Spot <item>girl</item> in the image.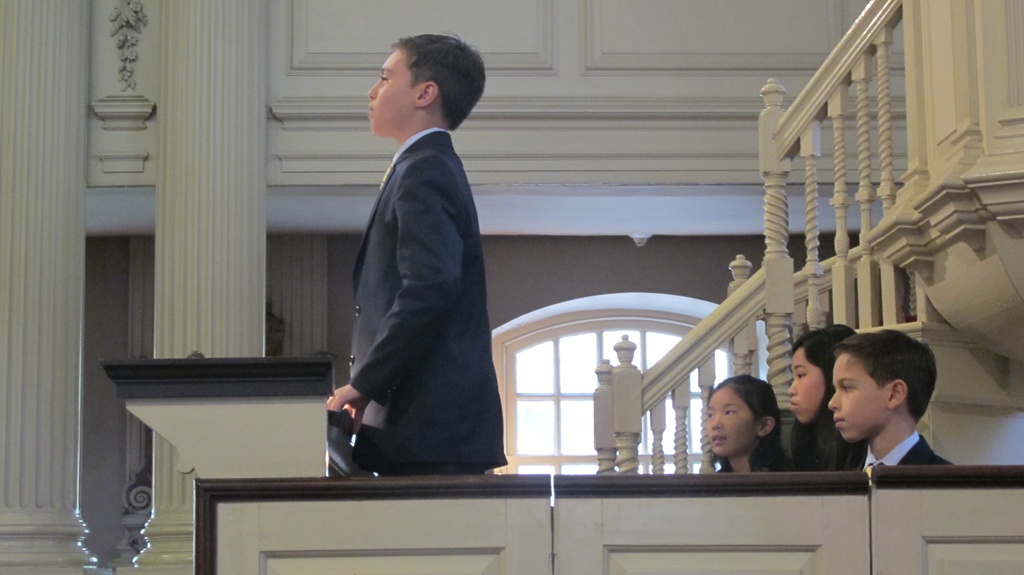
<item>girl</item> found at (left=706, top=373, right=795, bottom=474).
